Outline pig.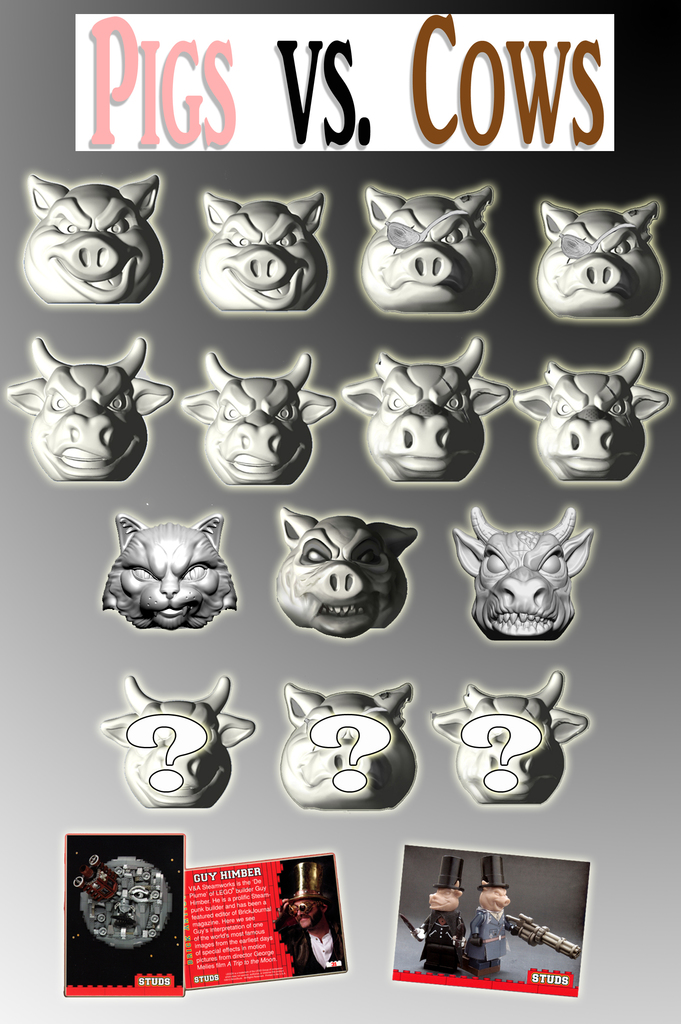
Outline: 429/669/589/801.
